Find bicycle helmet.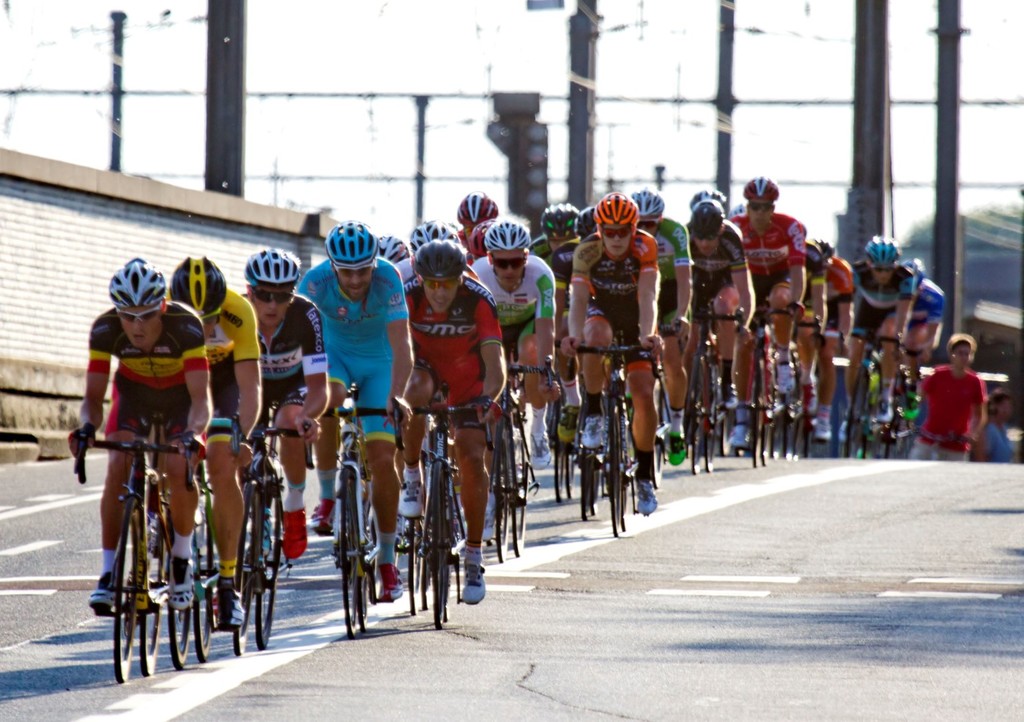
<bbox>635, 189, 661, 217</bbox>.
